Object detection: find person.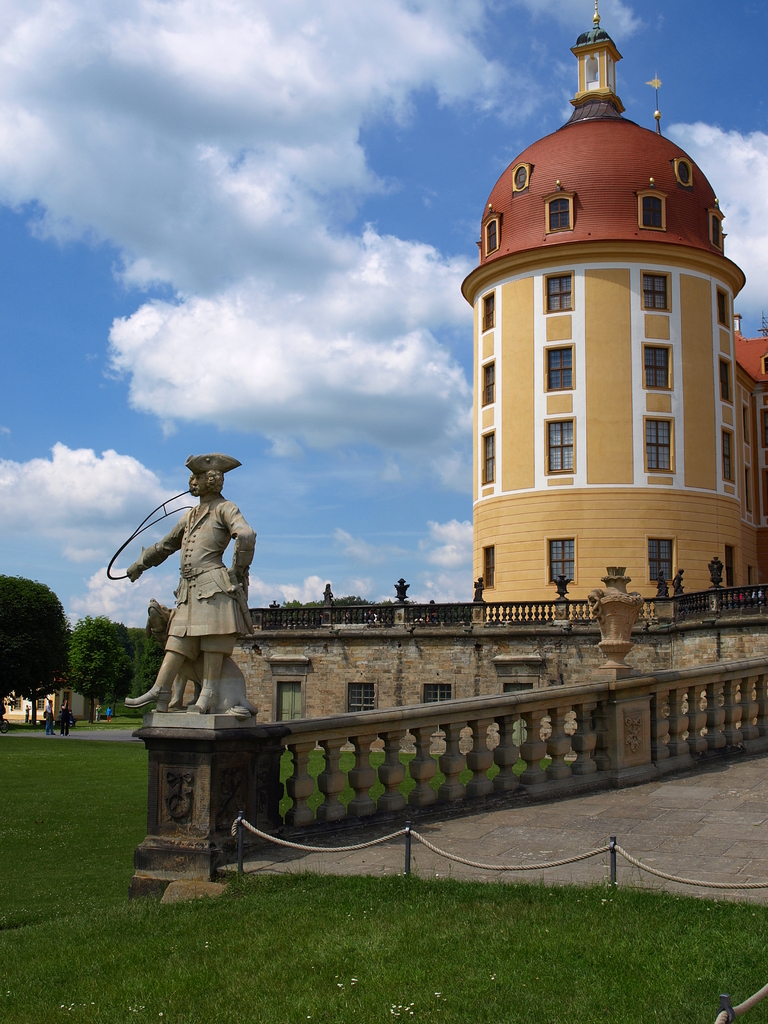
(x1=113, y1=452, x2=262, y2=718).
